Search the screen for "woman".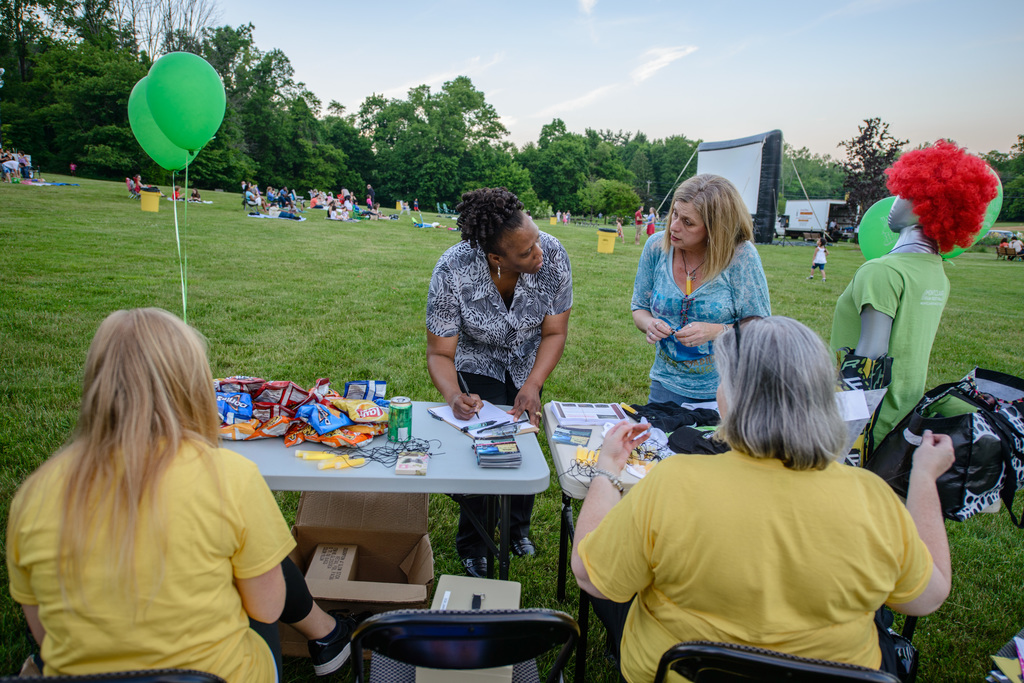
Found at [241, 181, 271, 213].
